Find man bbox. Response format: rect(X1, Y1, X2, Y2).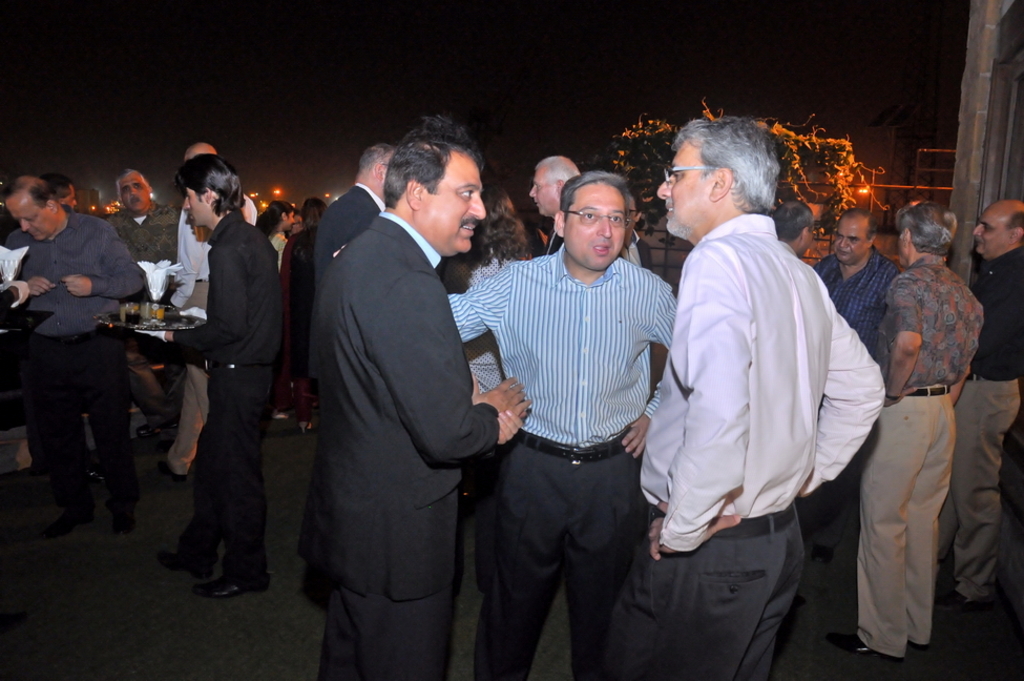
rect(106, 169, 184, 440).
